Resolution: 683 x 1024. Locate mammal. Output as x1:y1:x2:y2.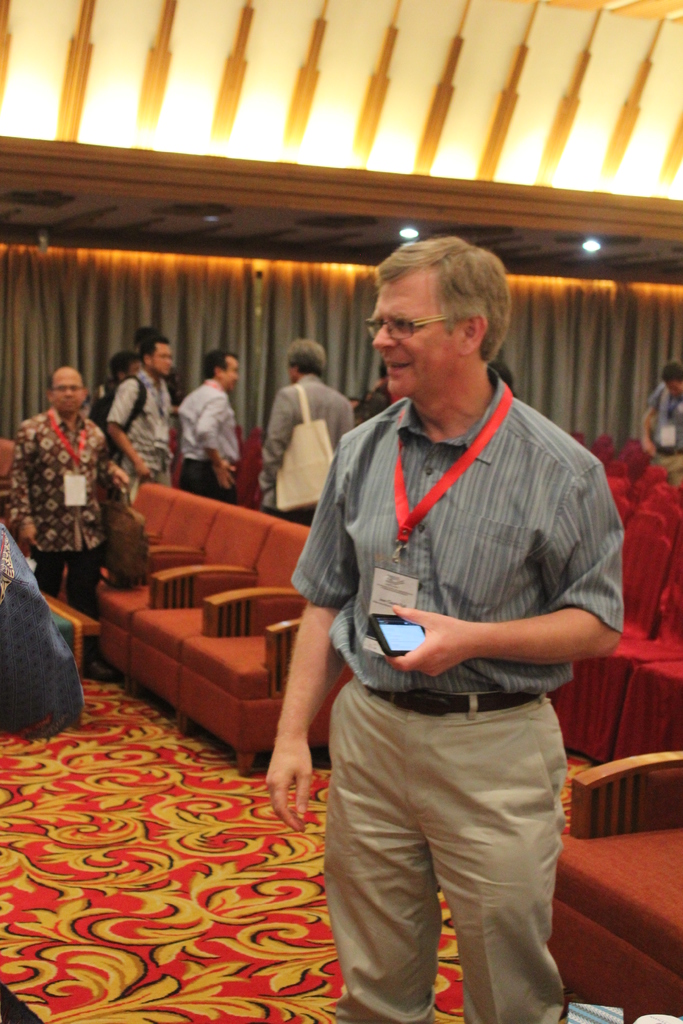
91:351:142:463.
